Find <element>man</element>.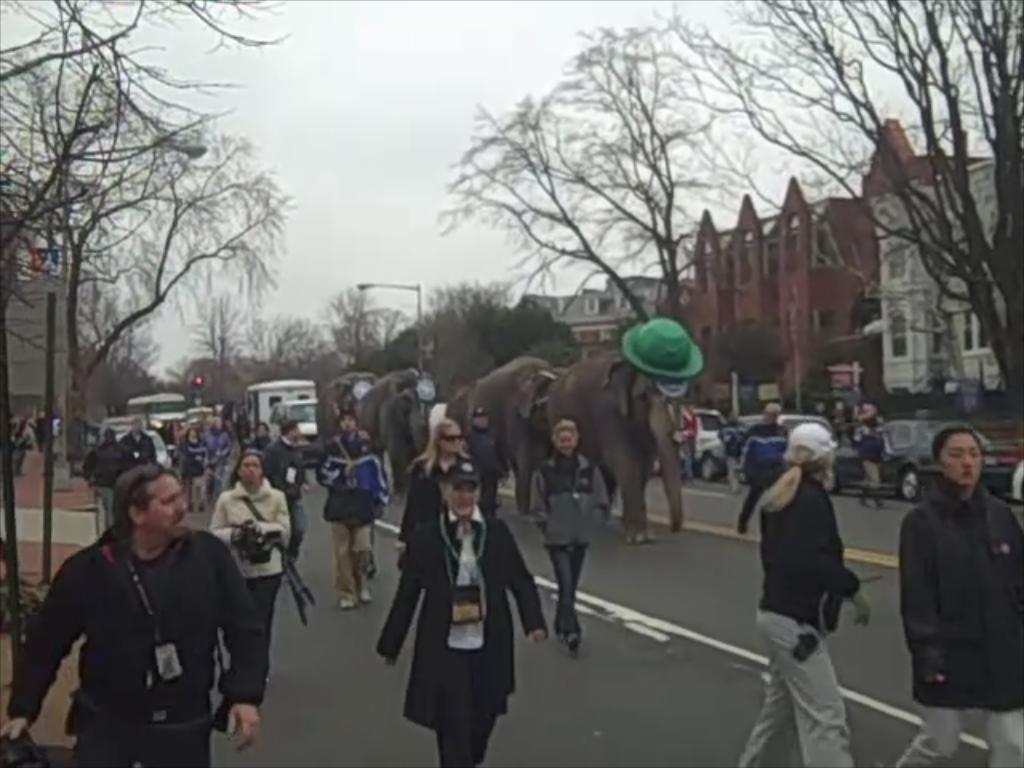
pyautogui.locateOnScreen(730, 395, 795, 538).
